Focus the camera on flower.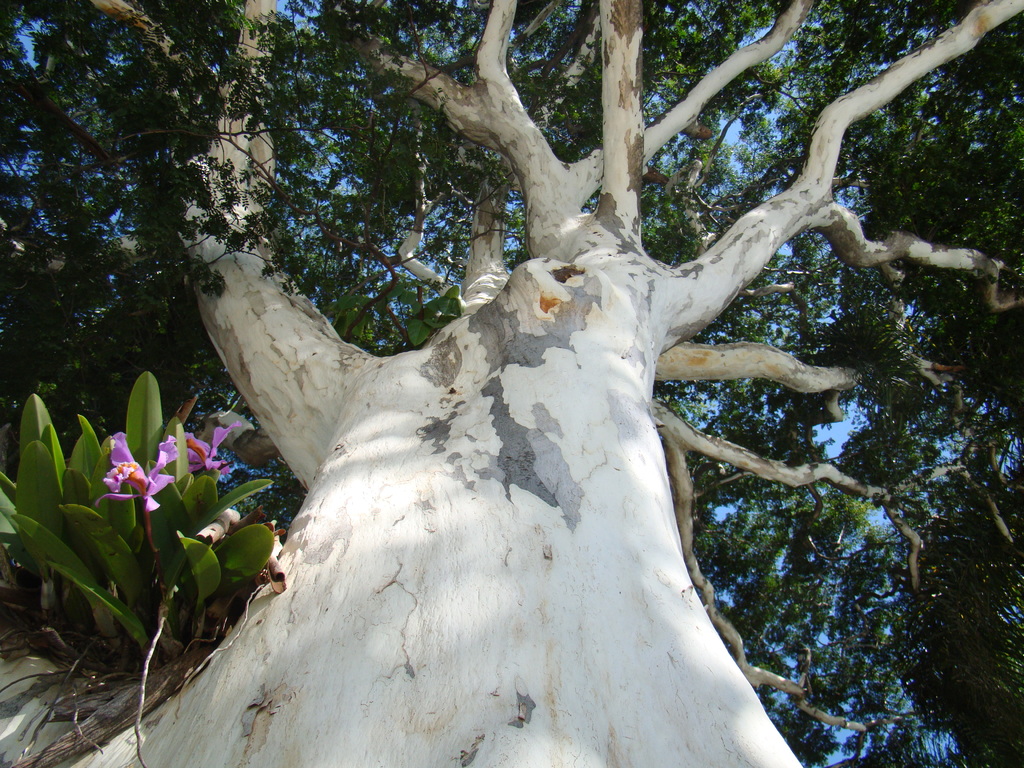
Focus region: l=182, t=425, r=244, b=471.
